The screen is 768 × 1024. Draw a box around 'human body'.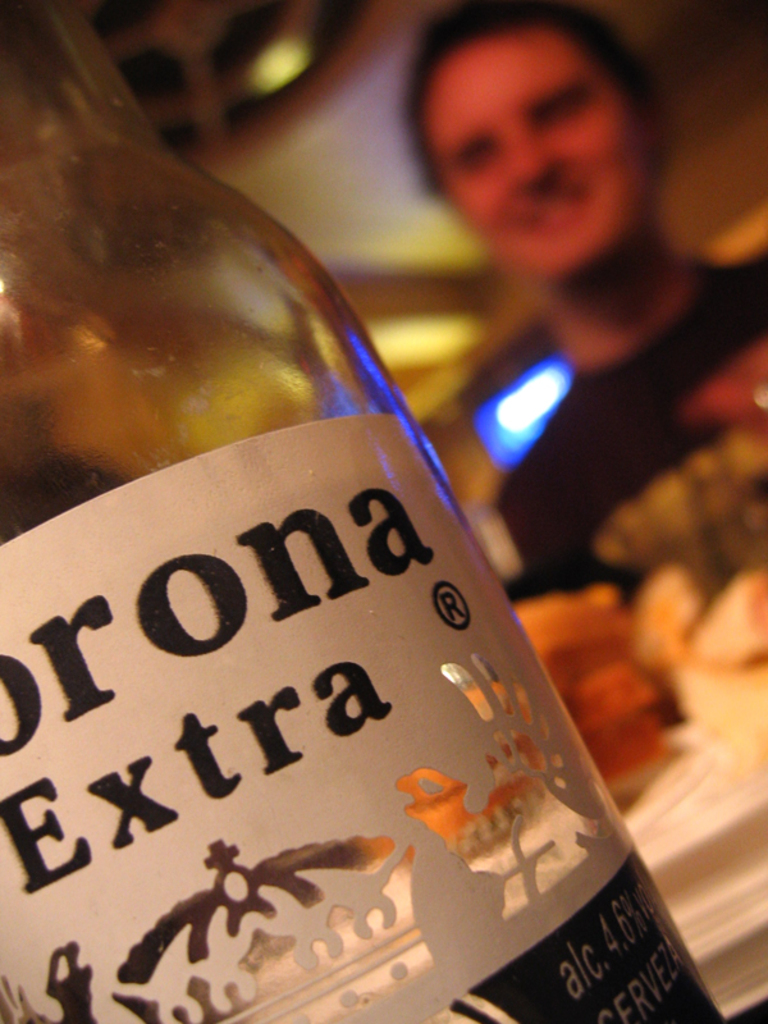
Rect(355, 6, 746, 499).
